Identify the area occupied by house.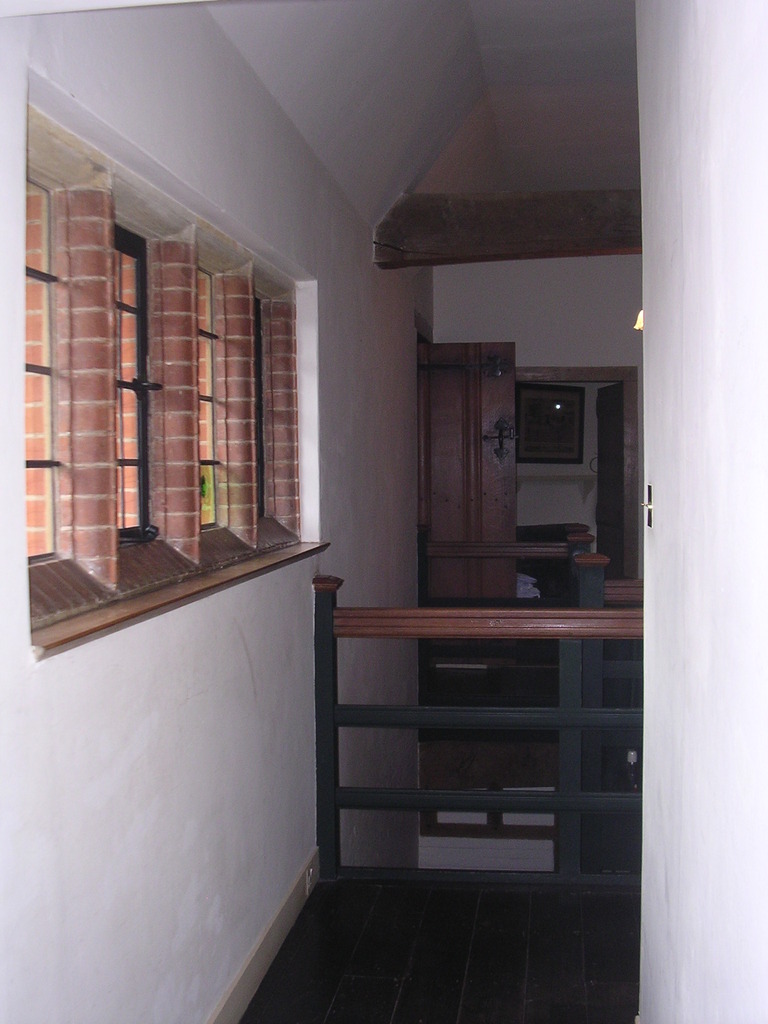
Area: <bbox>0, 0, 767, 1023</bbox>.
